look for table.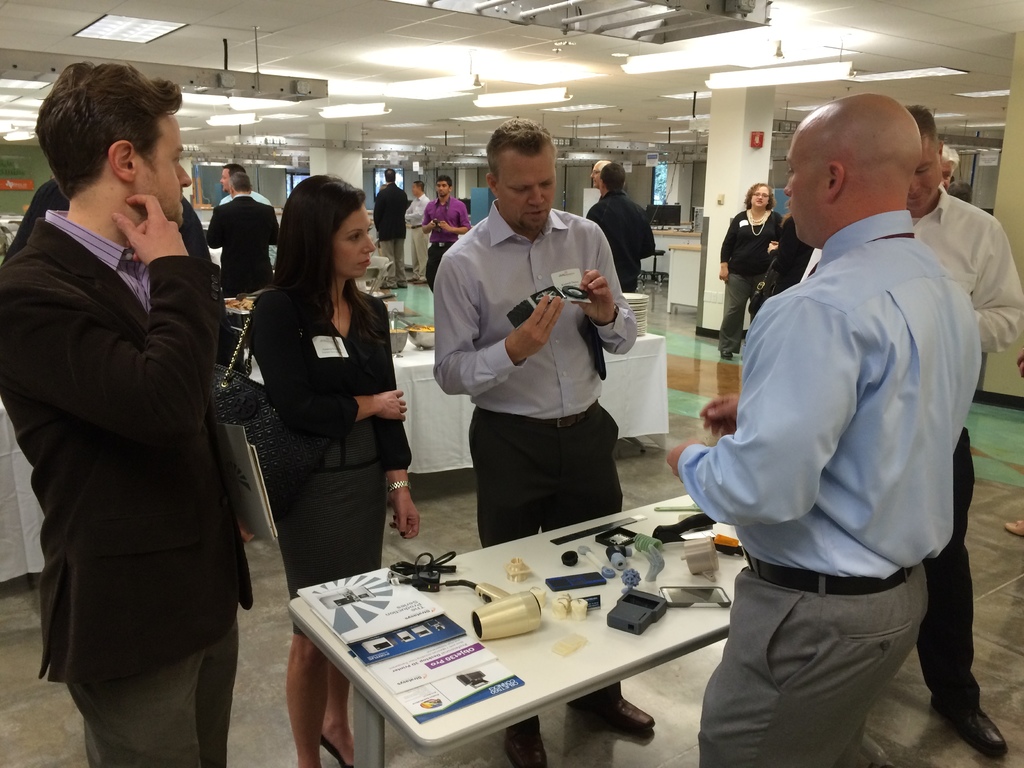
Found: rect(641, 229, 701, 274).
